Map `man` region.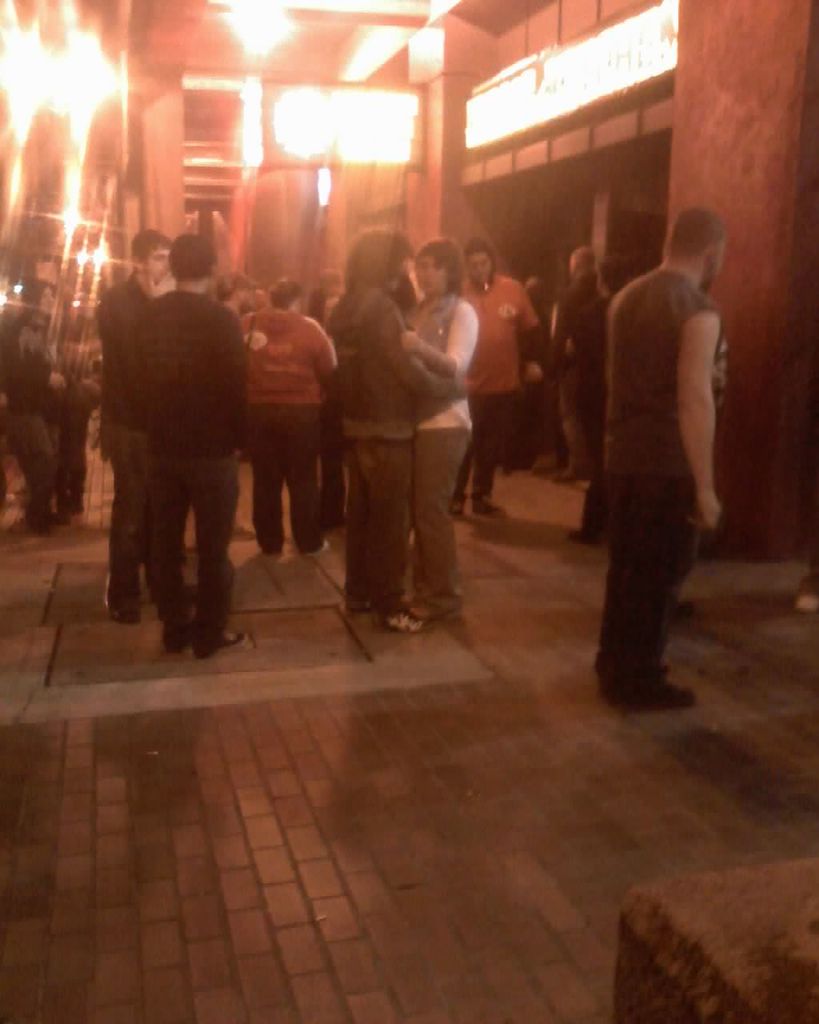
Mapped to 323/230/462/632.
